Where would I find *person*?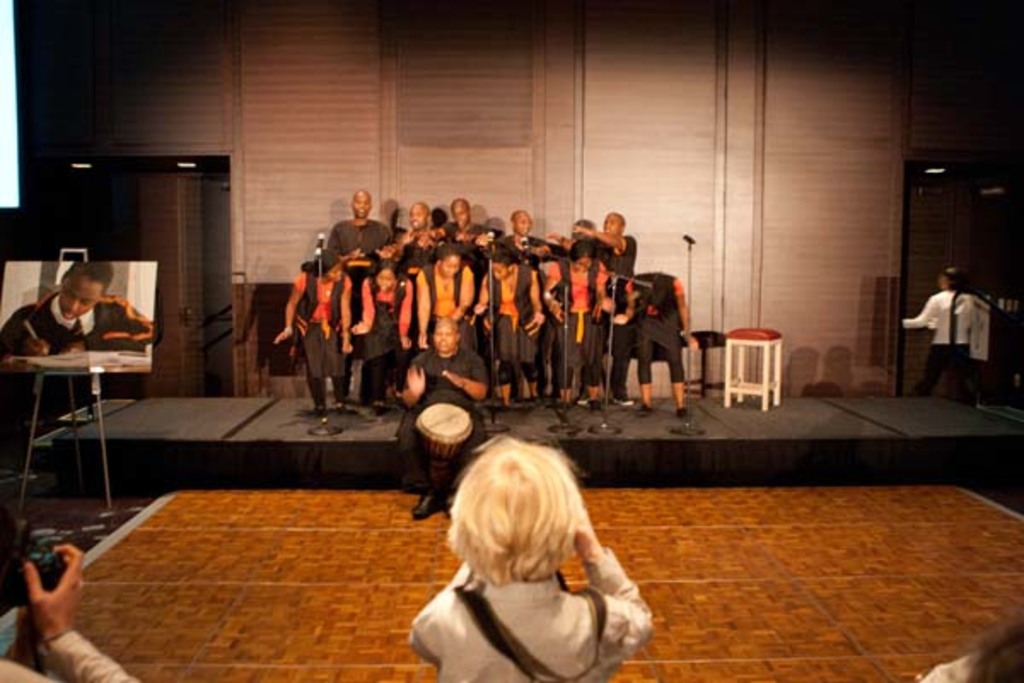
At x1=473 y1=256 x2=548 y2=405.
